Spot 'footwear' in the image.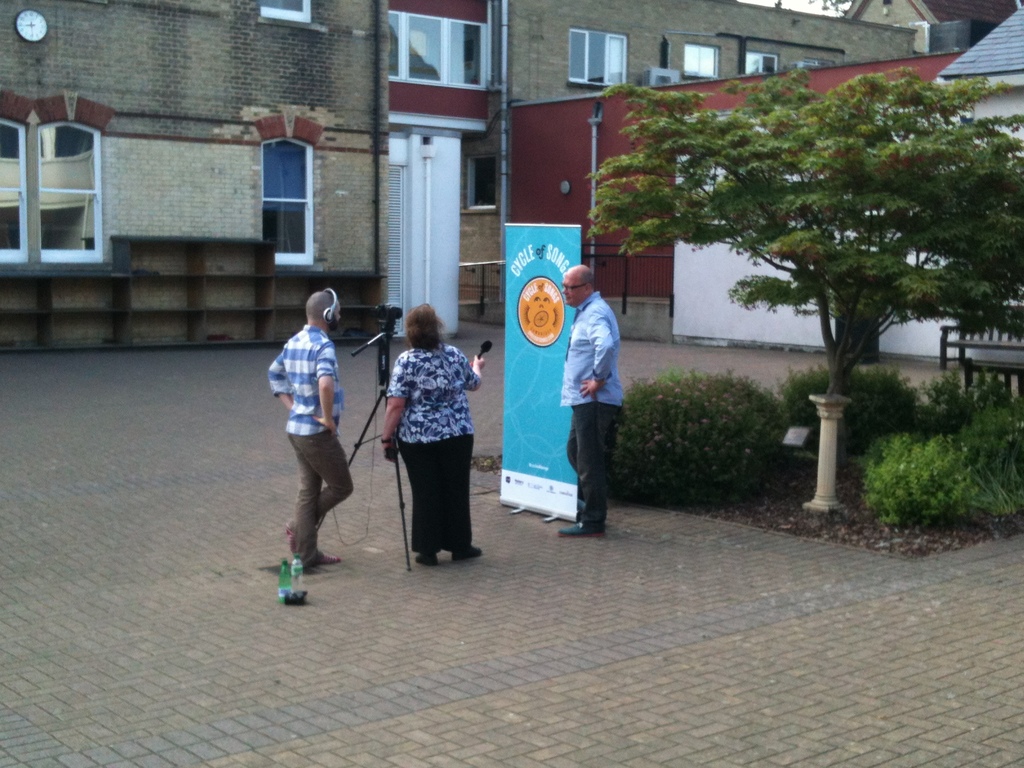
'footwear' found at x1=278, y1=516, x2=295, y2=553.
